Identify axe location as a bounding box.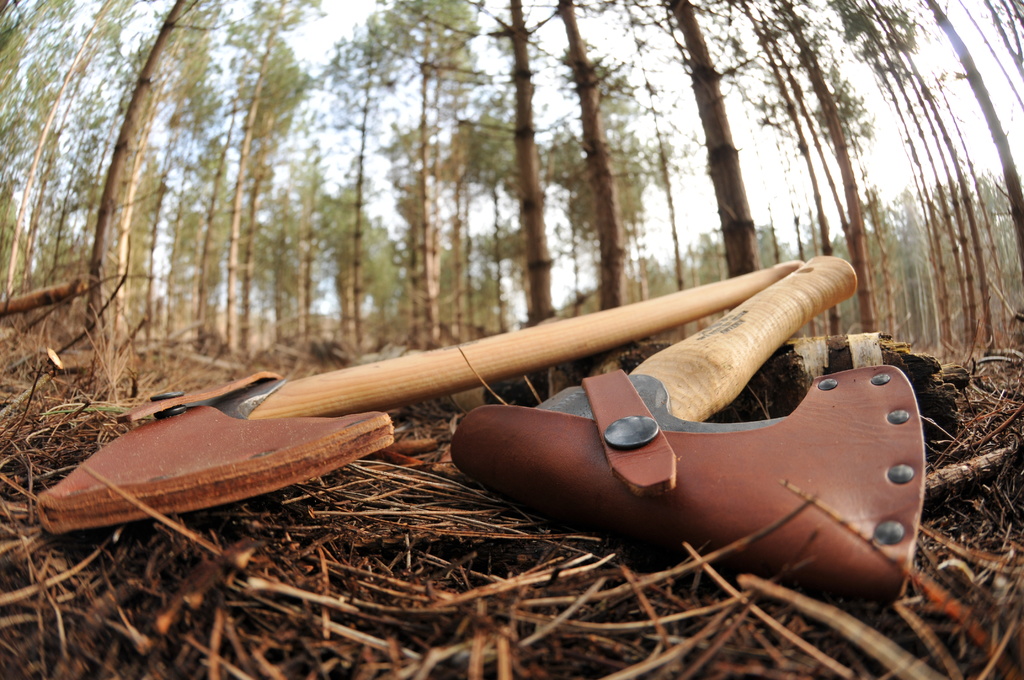
Rect(31, 255, 810, 535).
